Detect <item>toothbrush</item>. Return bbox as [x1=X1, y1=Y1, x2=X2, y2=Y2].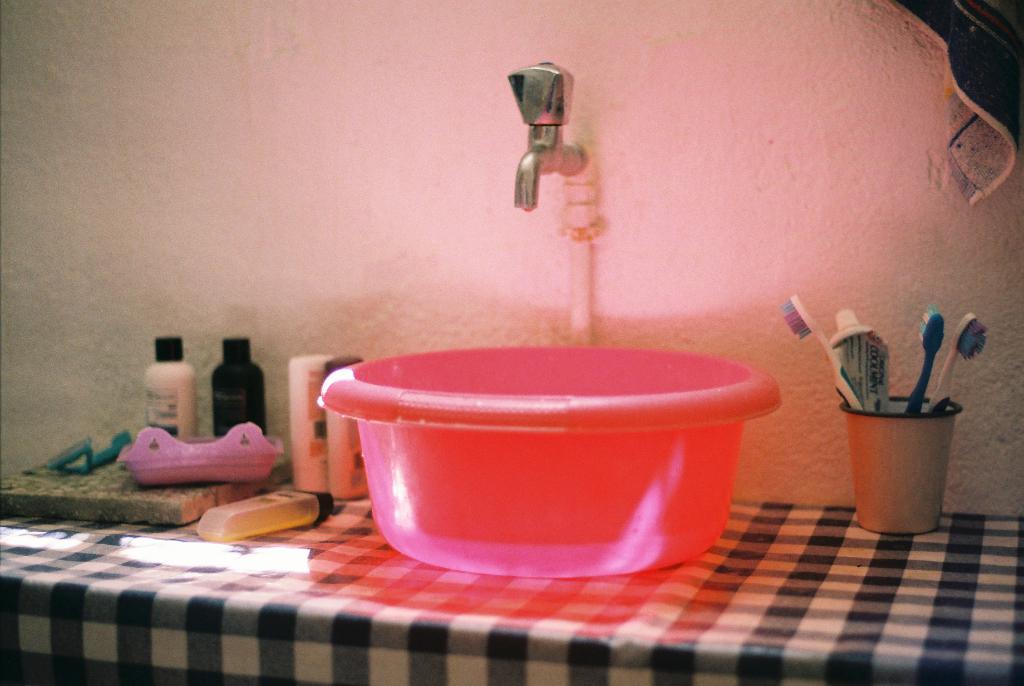
[x1=906, y1=313, x2=940, y2=407].
